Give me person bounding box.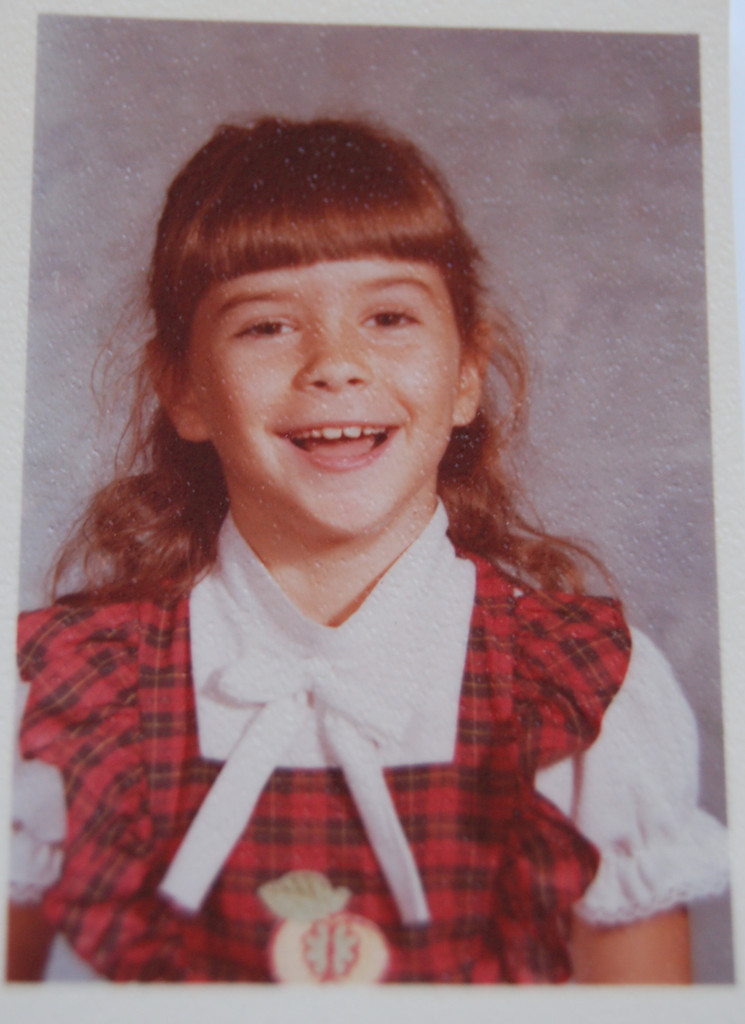
(33, 122, 637, 1023).
